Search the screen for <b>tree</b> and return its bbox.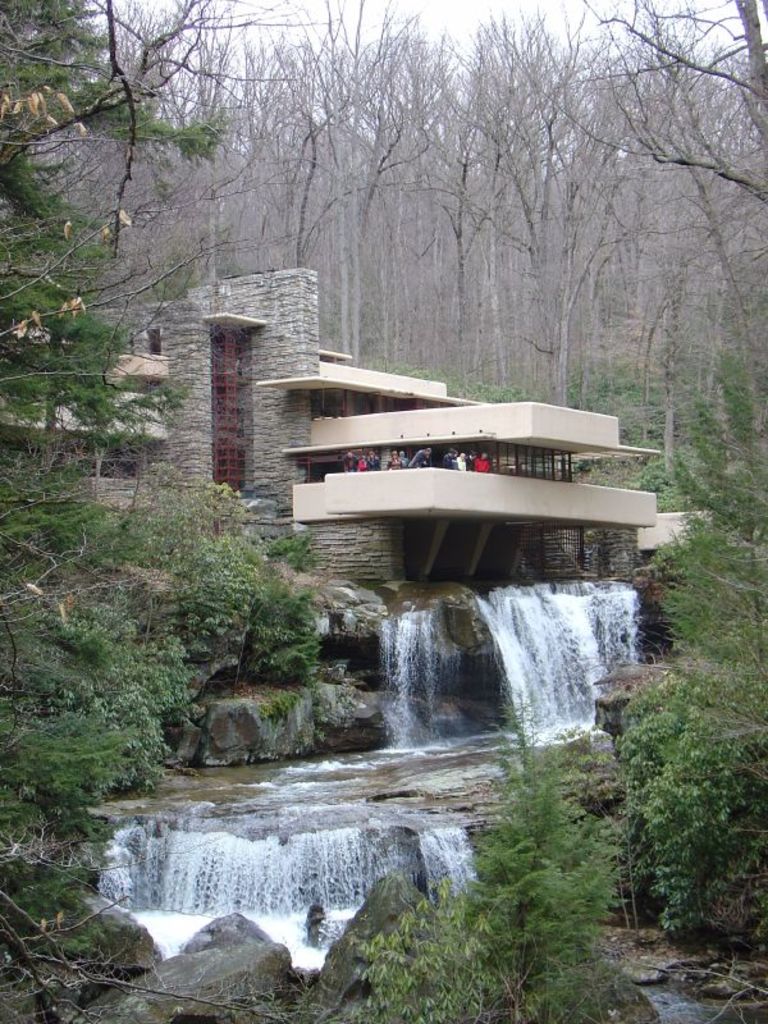
Found: bbox=[614, 401, 767, 938].
